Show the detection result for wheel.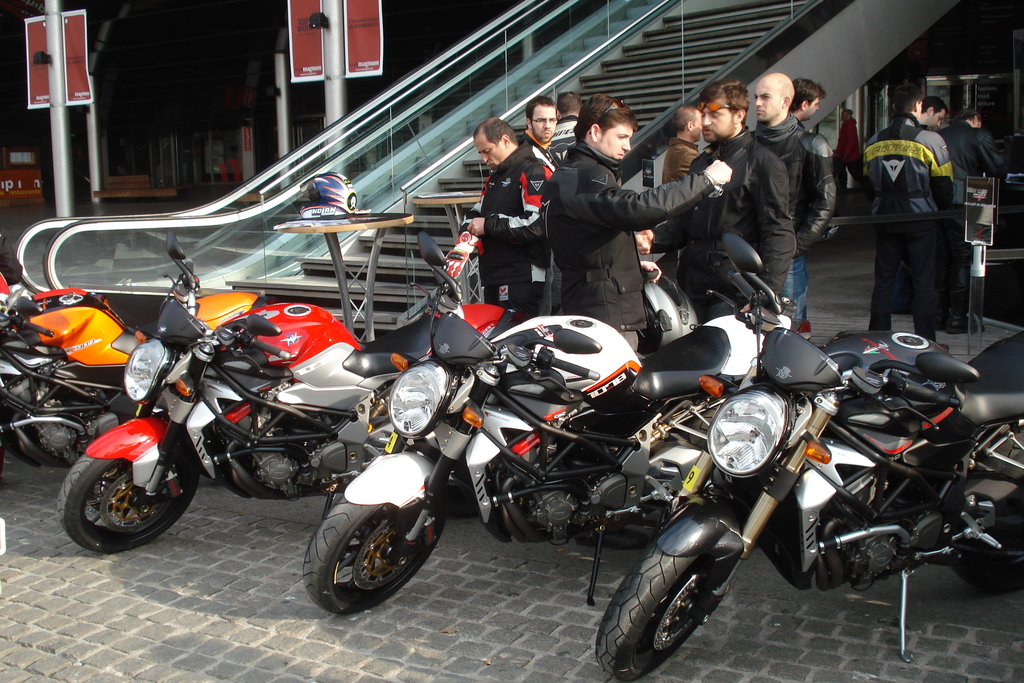
box(960, 480, 1023, 588).
